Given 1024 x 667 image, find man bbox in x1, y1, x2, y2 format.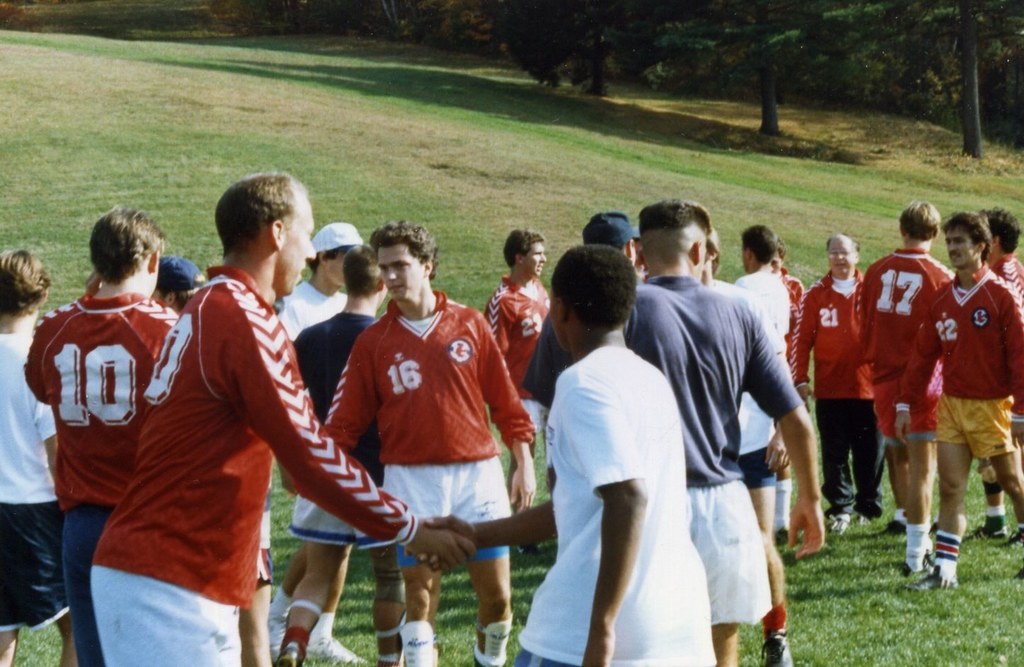
144, 257, 205, 309.
